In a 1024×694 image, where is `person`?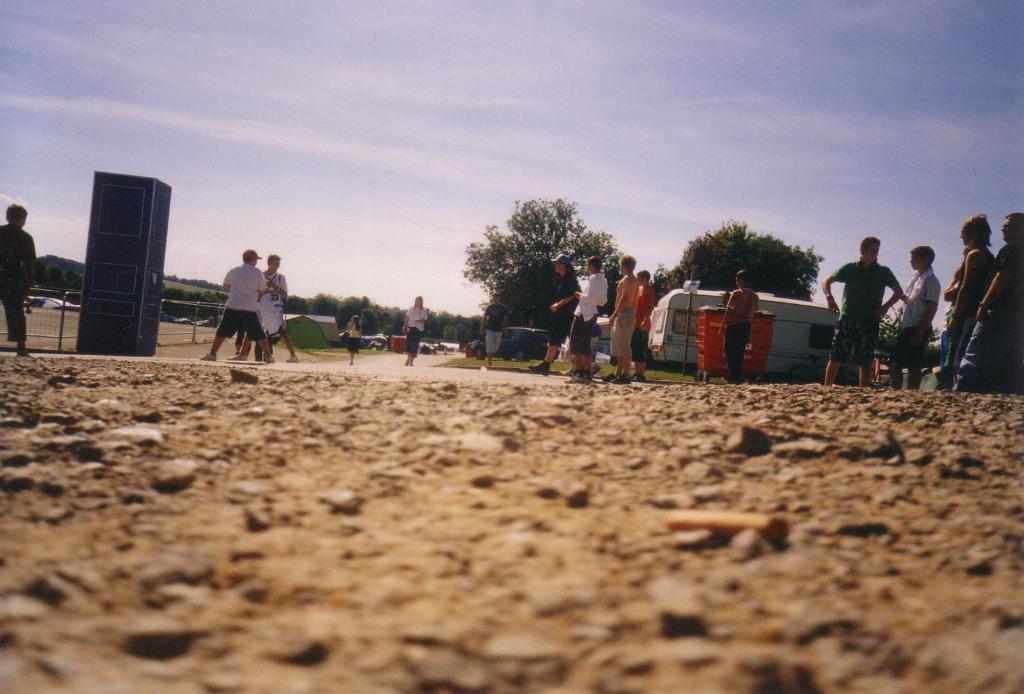
{"x1": 627, "y1": 268, "x2": 657, "y2": 387}.
